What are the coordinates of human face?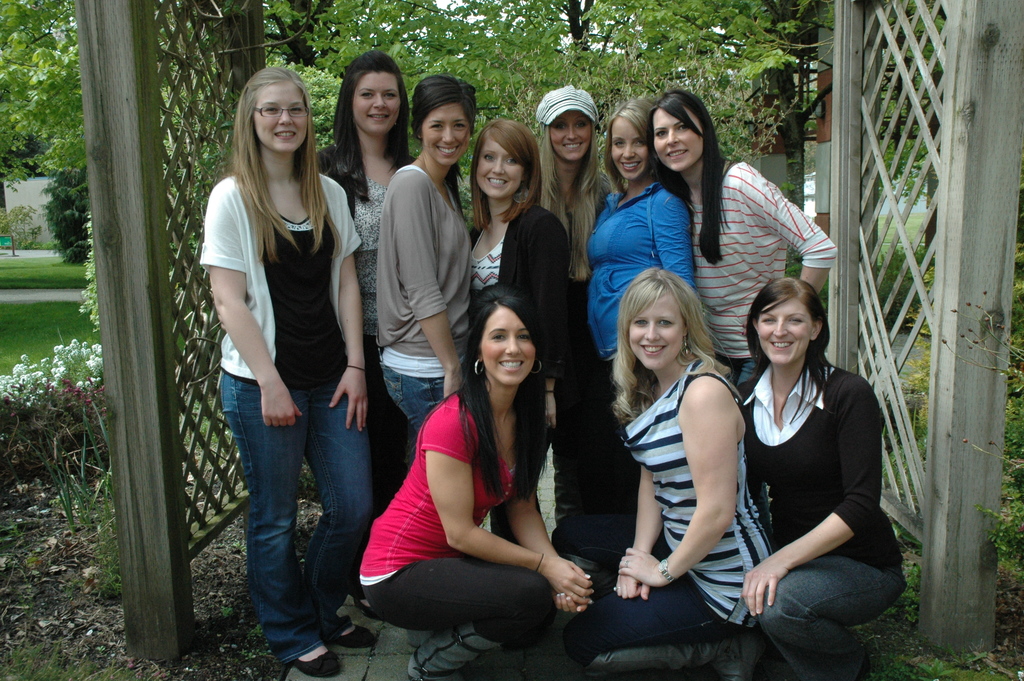
{"x1": 628, "y1": 295, "x2": 685, "y2": 370}.
